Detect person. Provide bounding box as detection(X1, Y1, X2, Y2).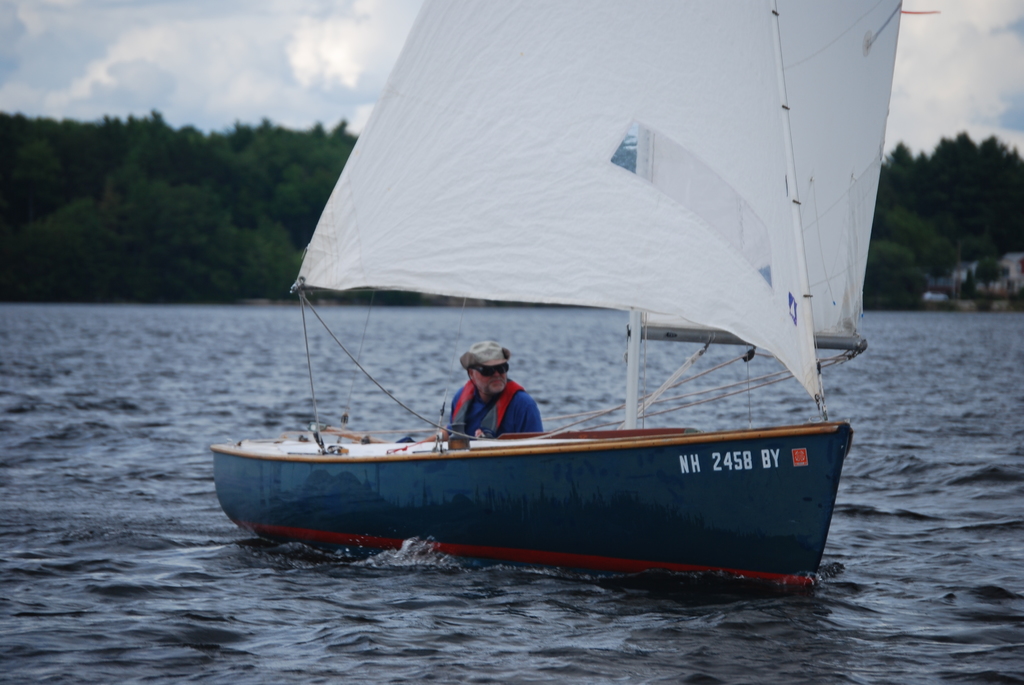
detection(427, 337, 548, 454).
